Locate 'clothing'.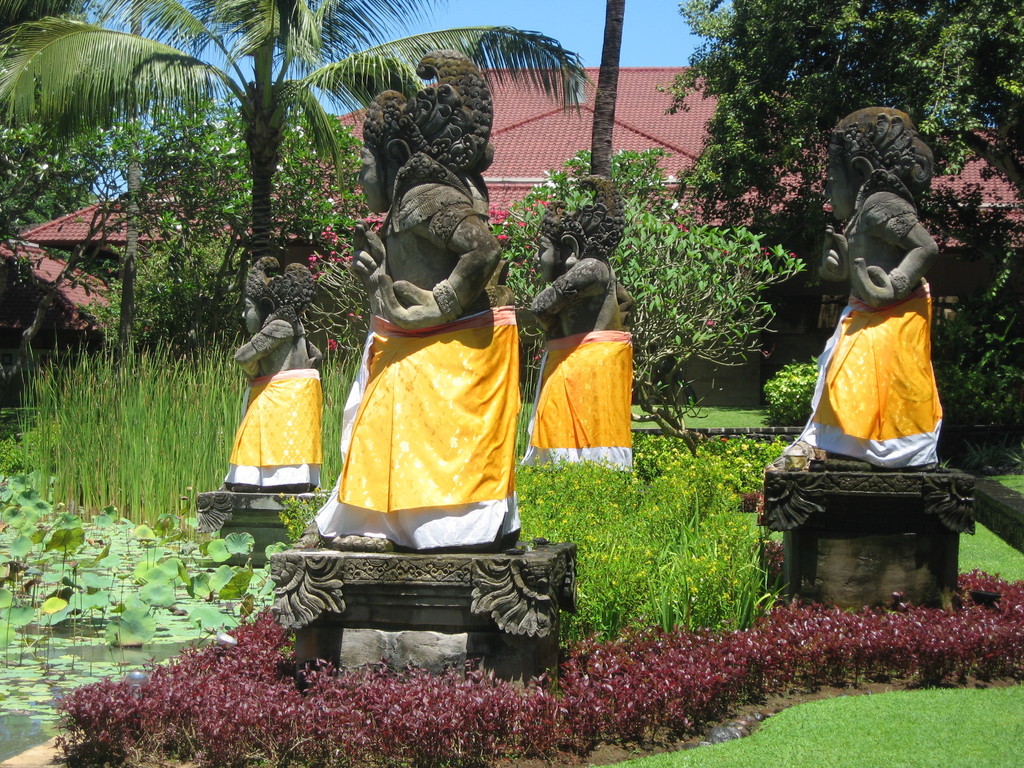
Bounding box: x1=317 y1=291 x2=519 y2=588.
